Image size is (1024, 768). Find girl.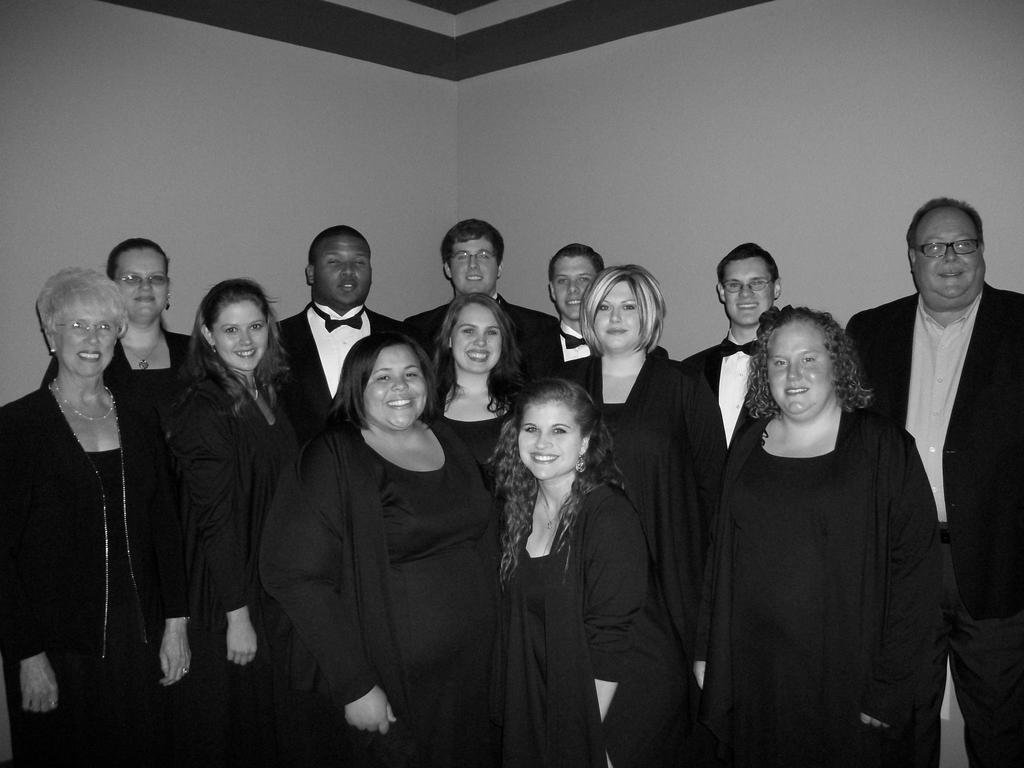
(168,275,300,767).
